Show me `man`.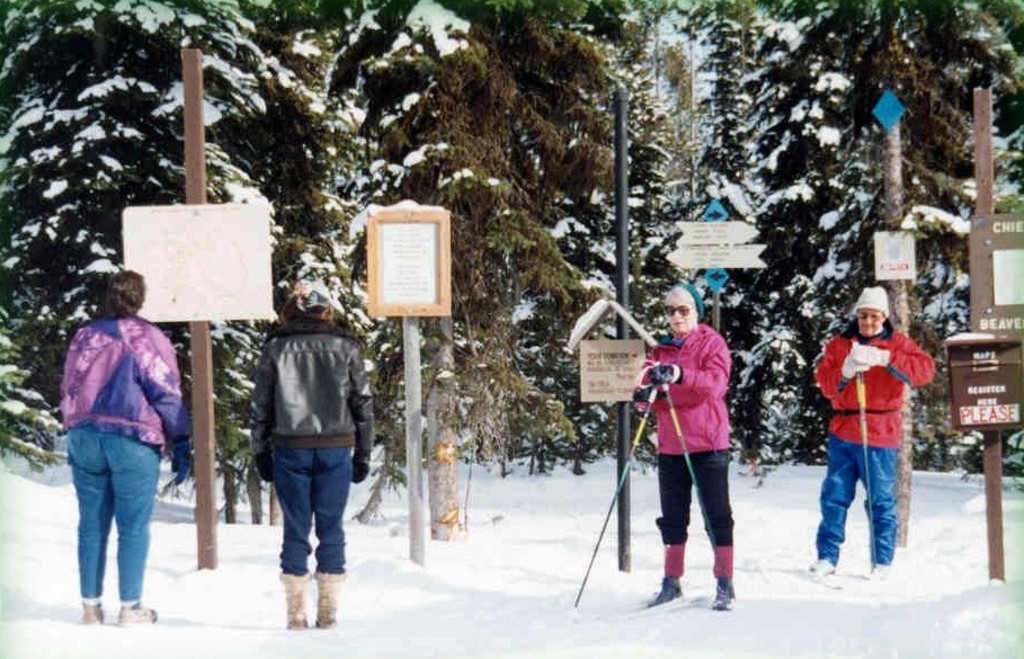
`man` is here: bbox=[46, 268, 184, 642].
